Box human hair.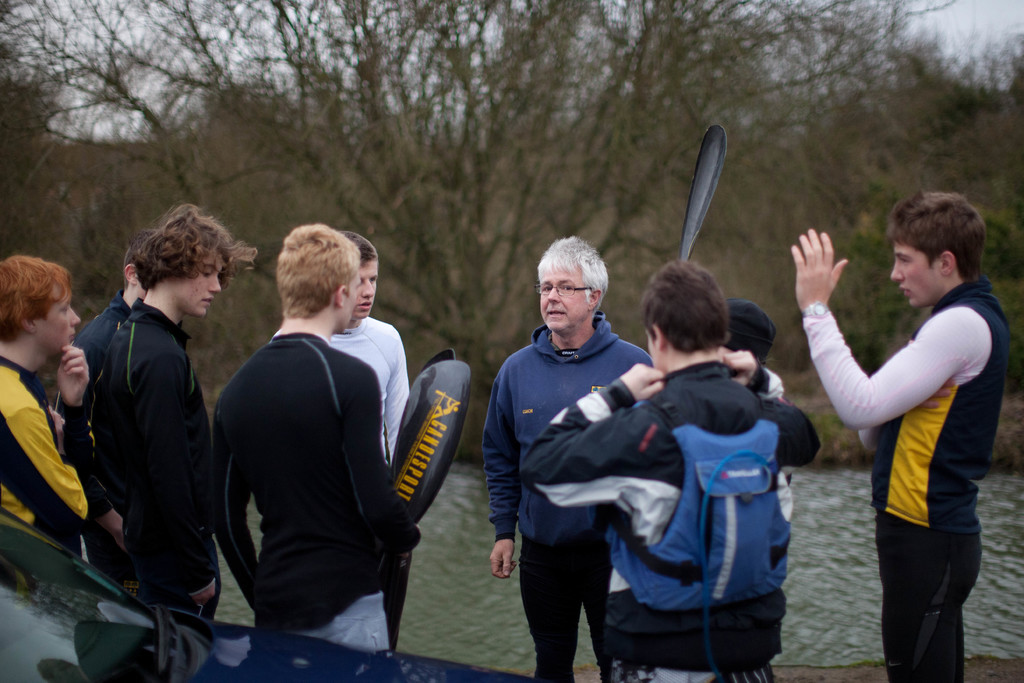
Rect(133, 201, 255, 290).
